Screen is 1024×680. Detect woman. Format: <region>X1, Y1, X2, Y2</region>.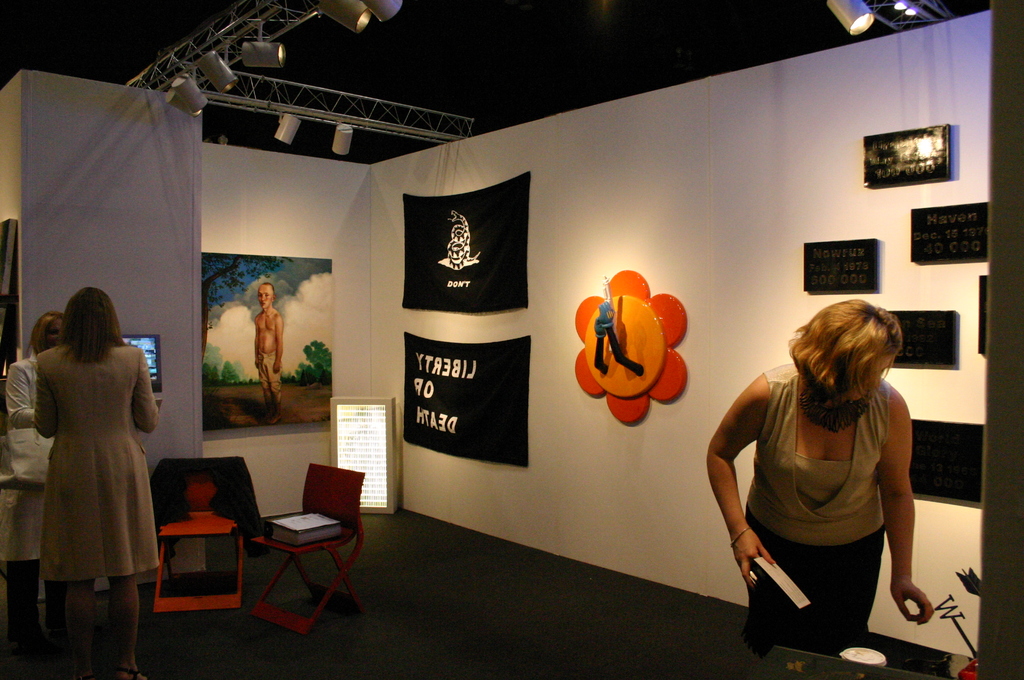
<region>29, 280, 156, 677</region>.
